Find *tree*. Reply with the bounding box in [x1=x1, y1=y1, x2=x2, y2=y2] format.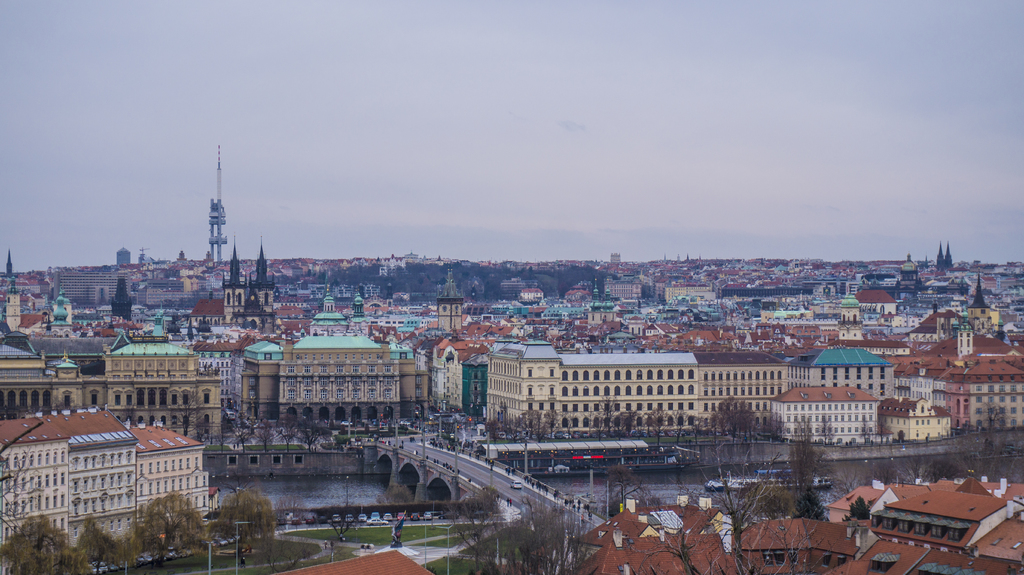
[x1=211, y1=419, x2=237, y2=454].
